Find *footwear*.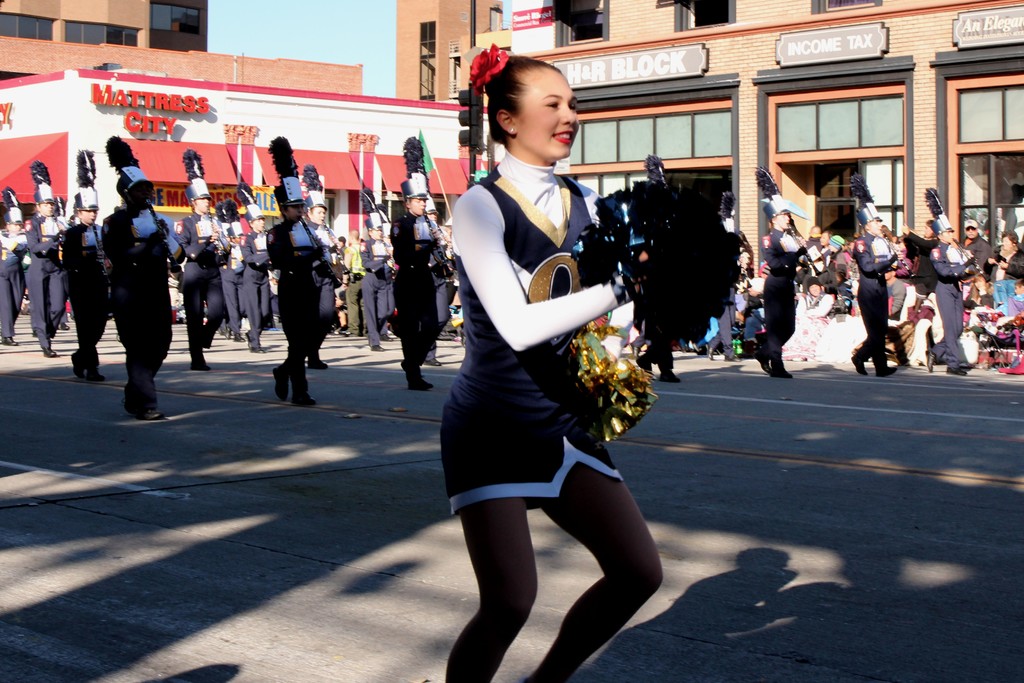
404, 374, 436, 392.
